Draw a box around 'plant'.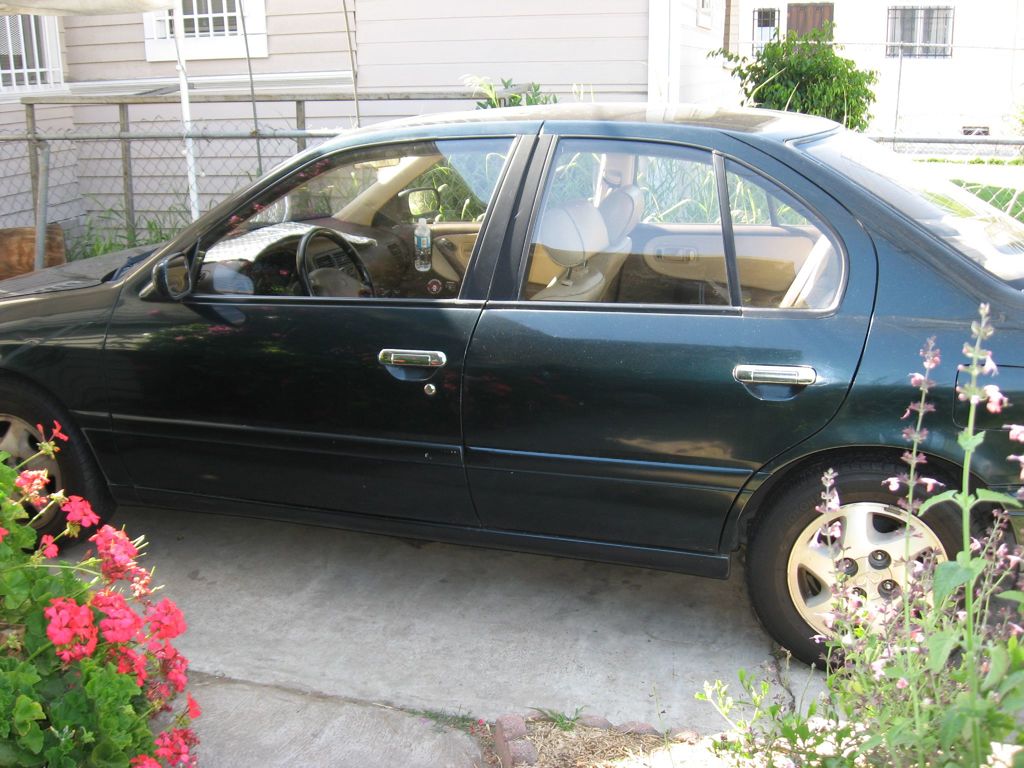
box=[712, 0, 879, 132].
